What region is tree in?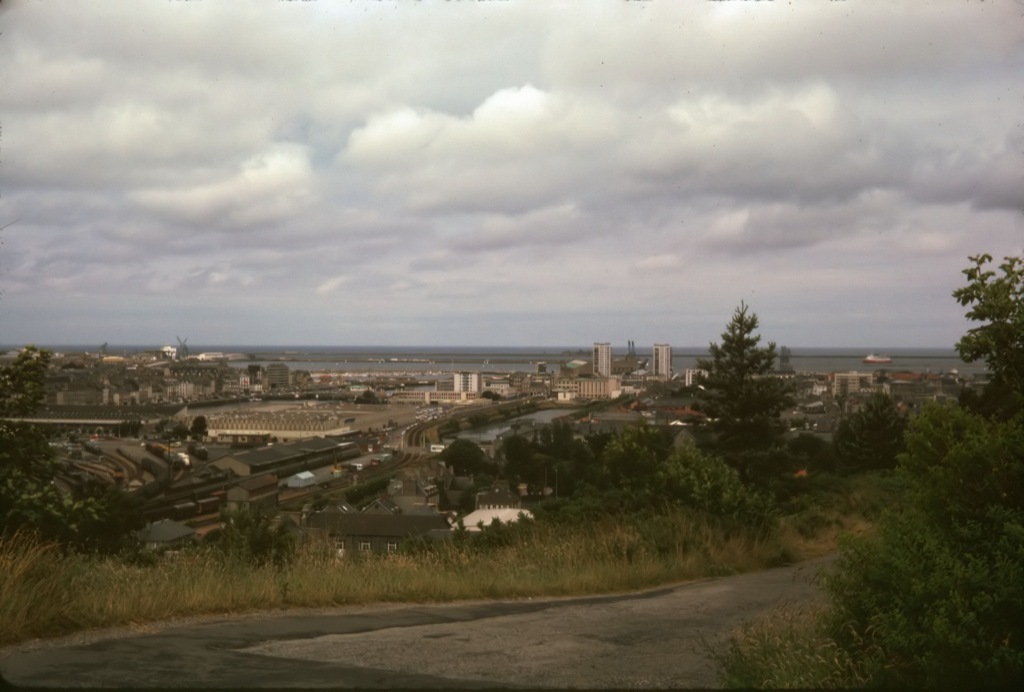
box=[114, 420, 146, 441].
